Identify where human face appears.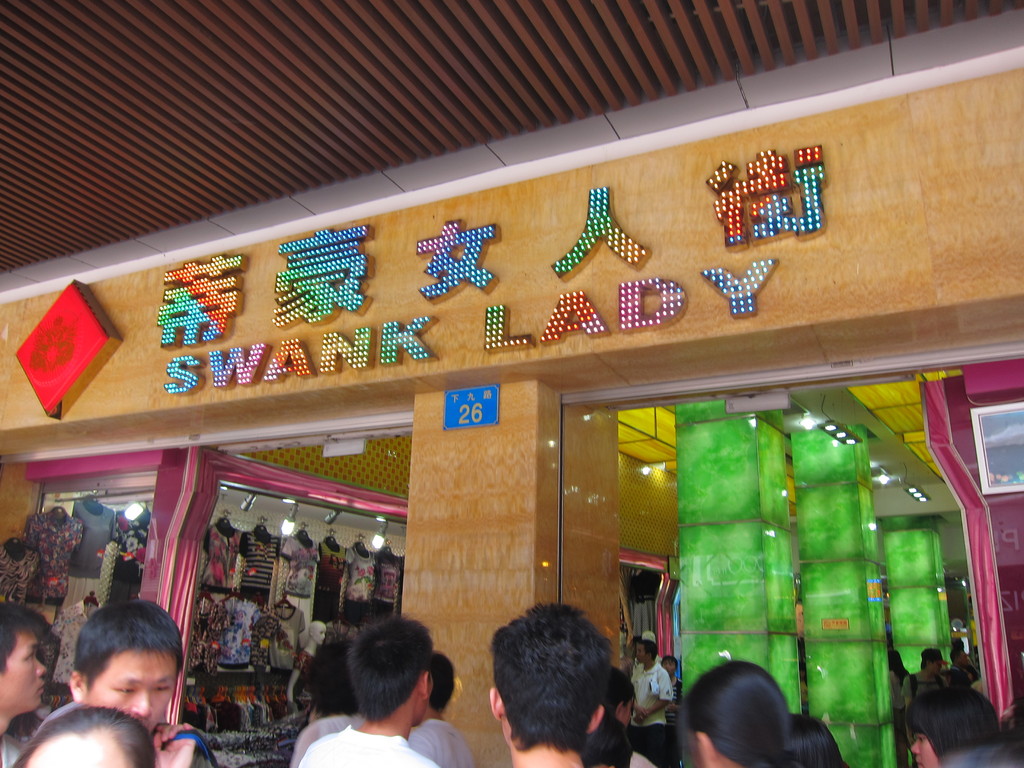
Appears at [left=1, top=632, right=49, bottom=712].
